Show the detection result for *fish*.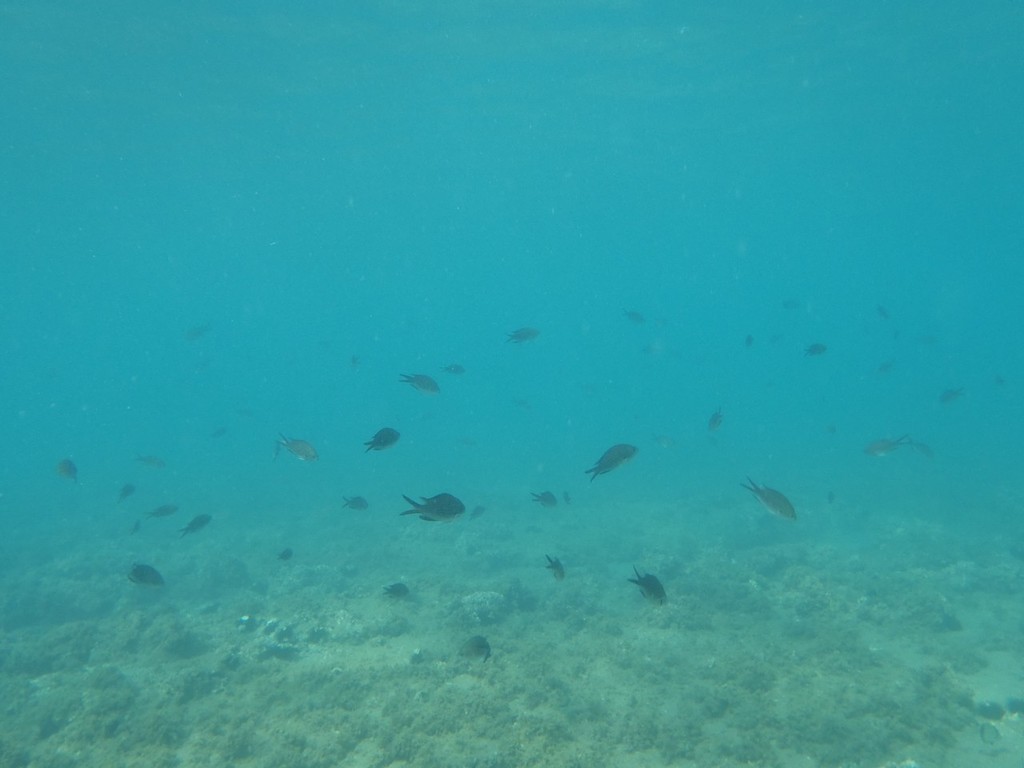
BBox(705, 415, 722, 430).
